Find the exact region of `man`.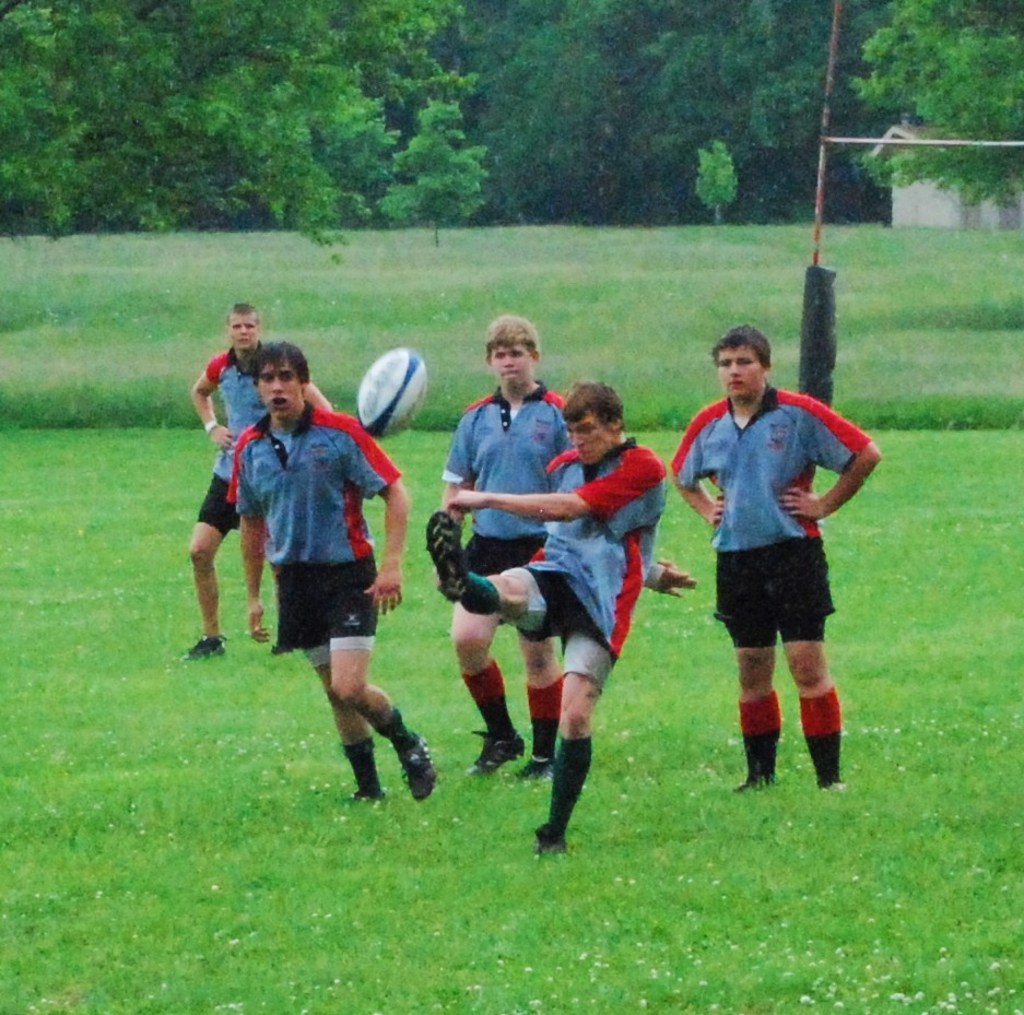
Exact region: 440/315/573/771.
